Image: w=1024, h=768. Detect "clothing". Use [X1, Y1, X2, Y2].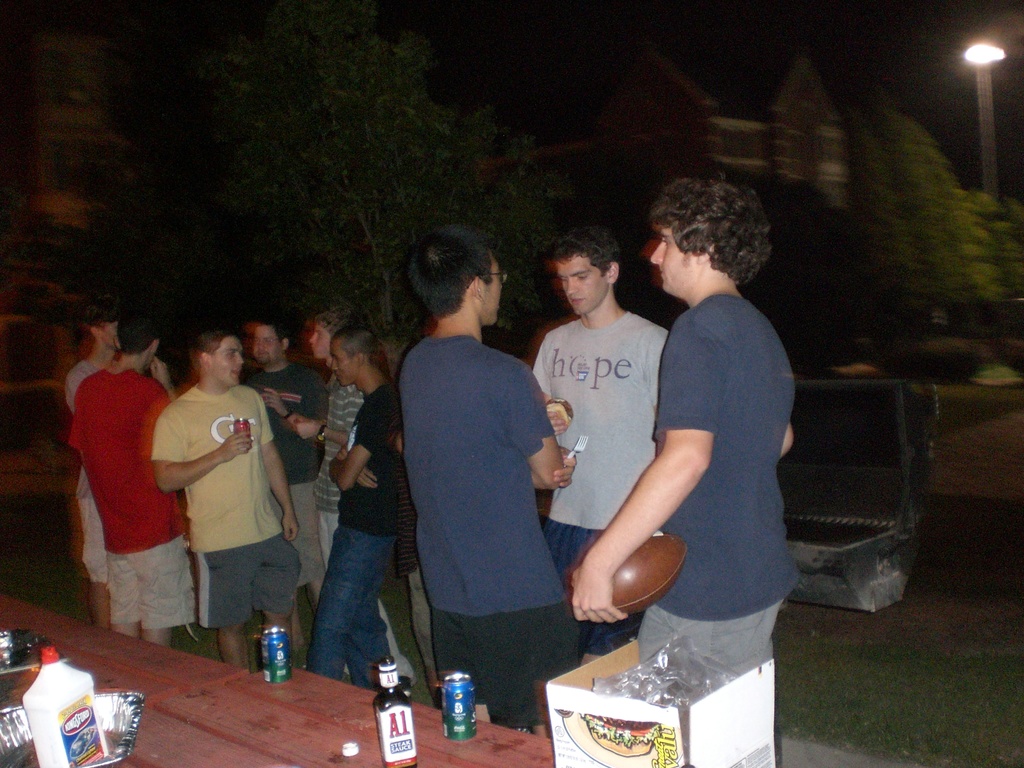
[300, 385, 415, 699].
